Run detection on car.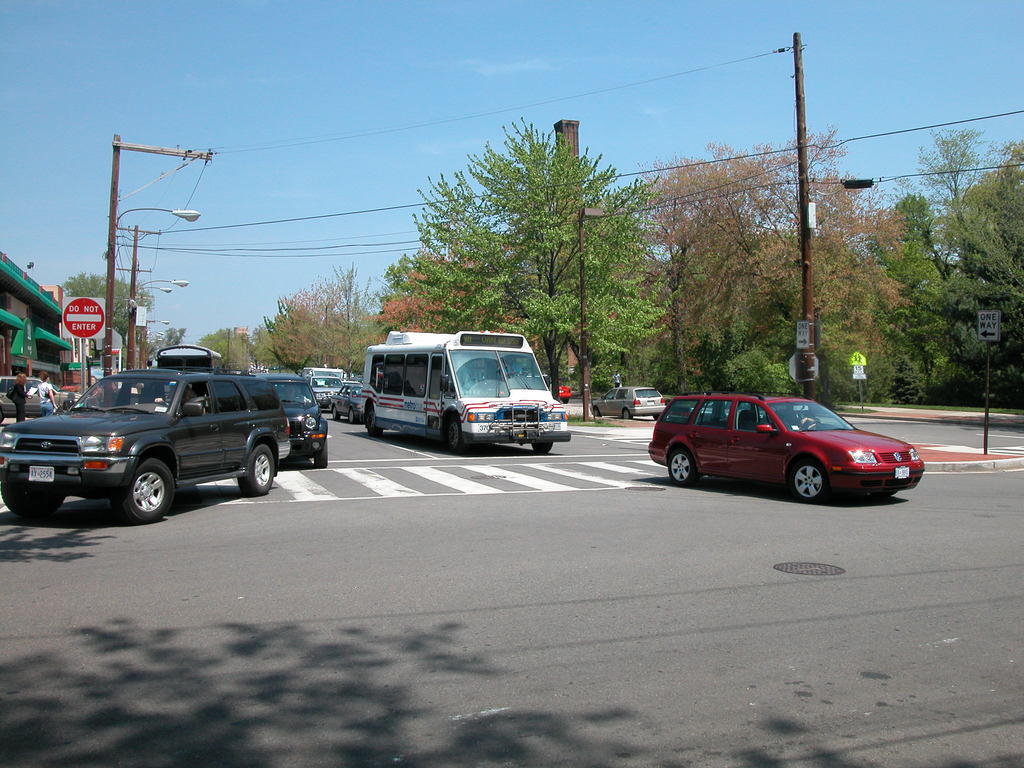
Result: detection(330, 380, 369, 431).
